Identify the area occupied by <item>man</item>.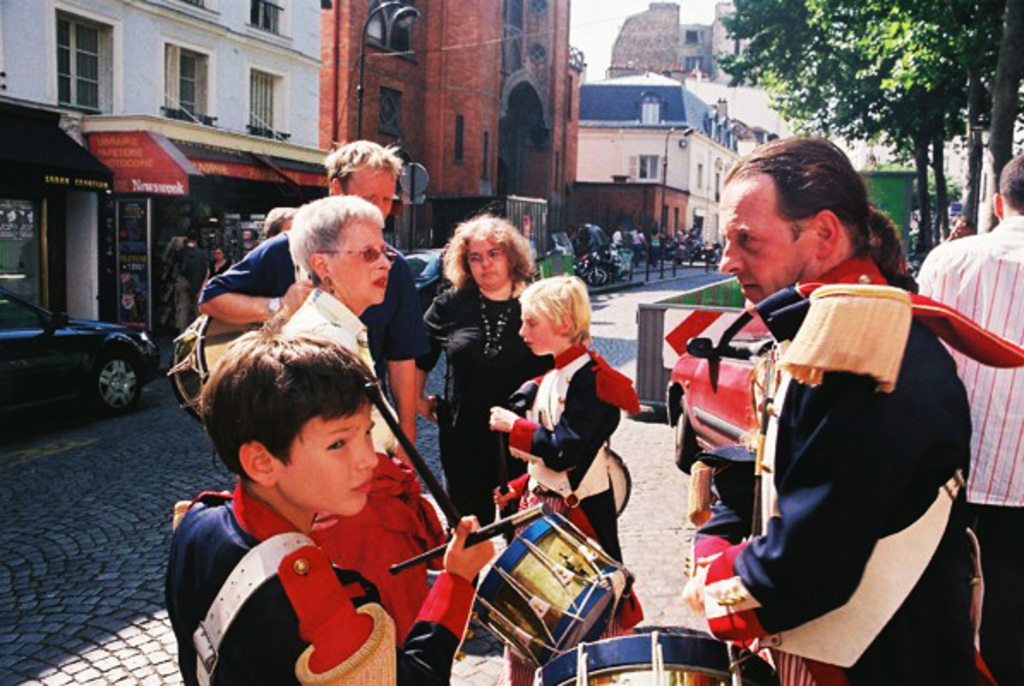
Area: 686, 190, 967, 653.
